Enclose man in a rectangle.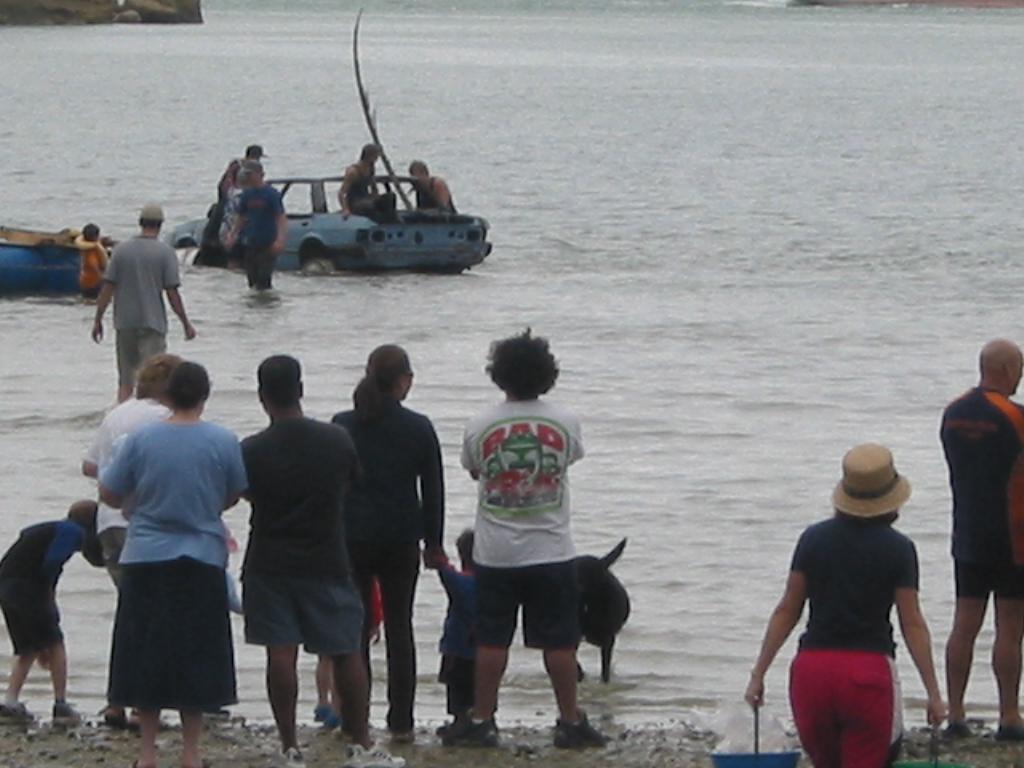
x1=934, y1=340, x2=1023, y2=744.
